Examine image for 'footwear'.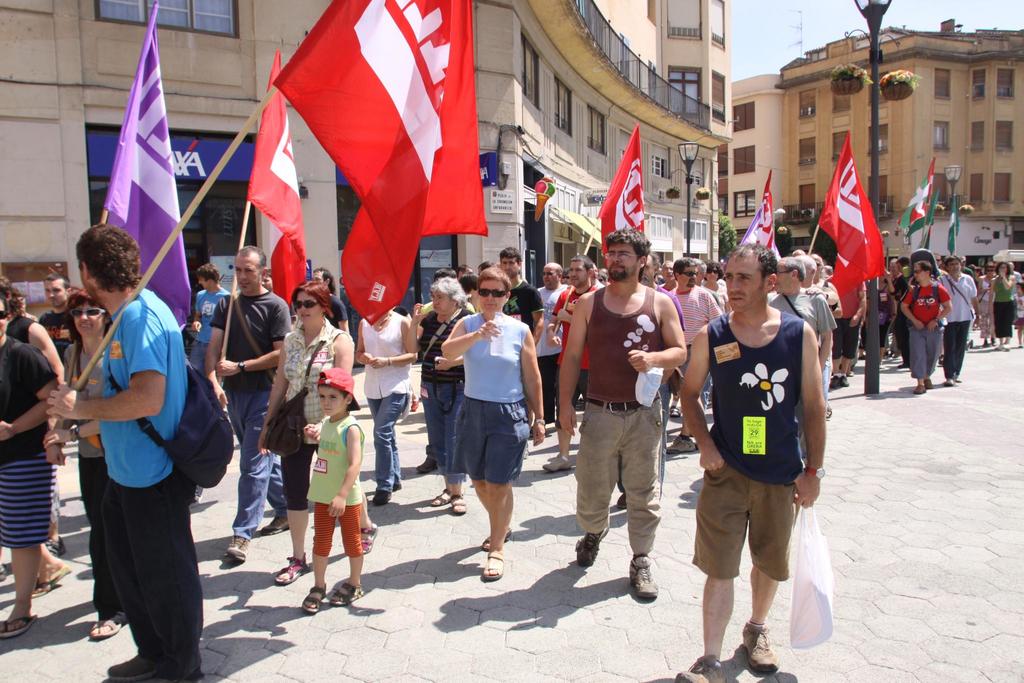
Examination result: x1=102, y1=654, x2=163, y2=682.
